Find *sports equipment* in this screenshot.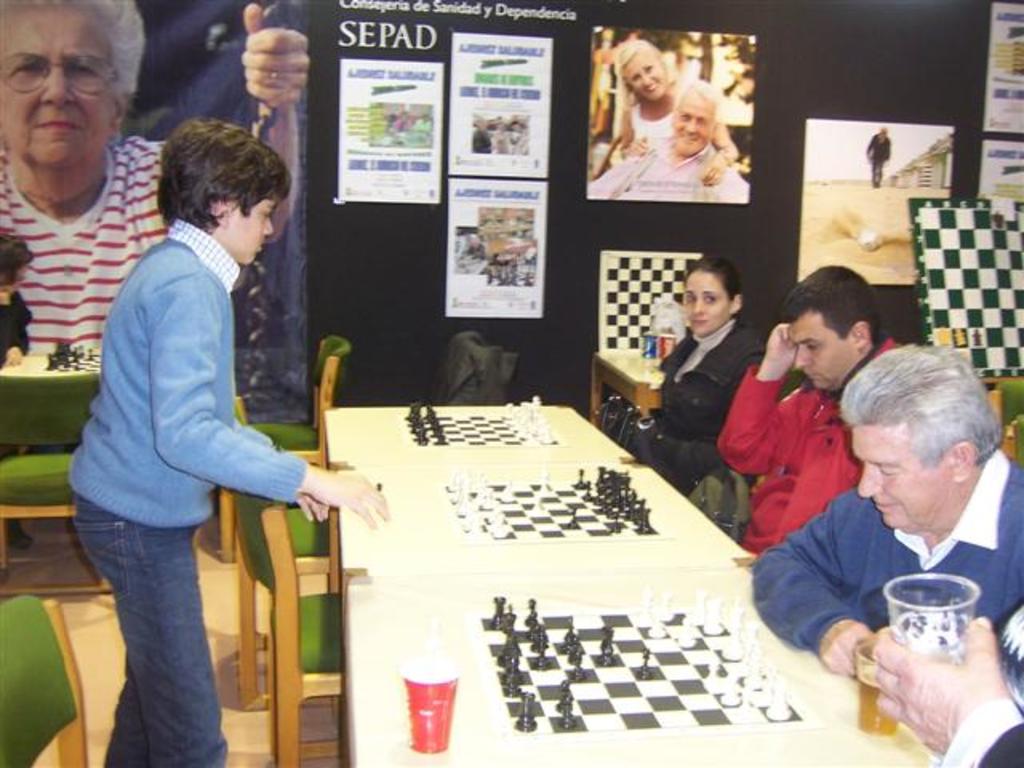
The bounding box for *sports equipment* is bbox=[442, 459, 675, 547].
